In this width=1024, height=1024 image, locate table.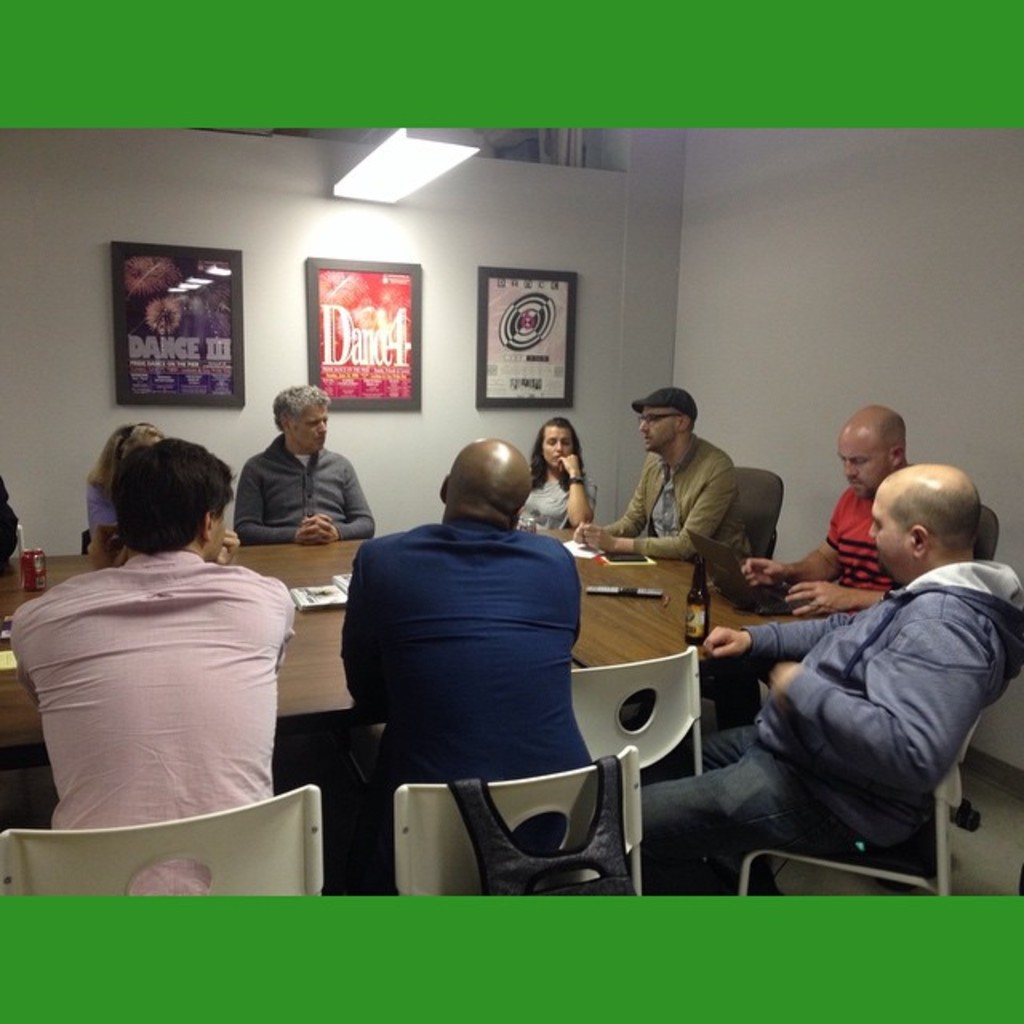
Bounding box: [x1=0, y1=525, x2=806, y2=787].
